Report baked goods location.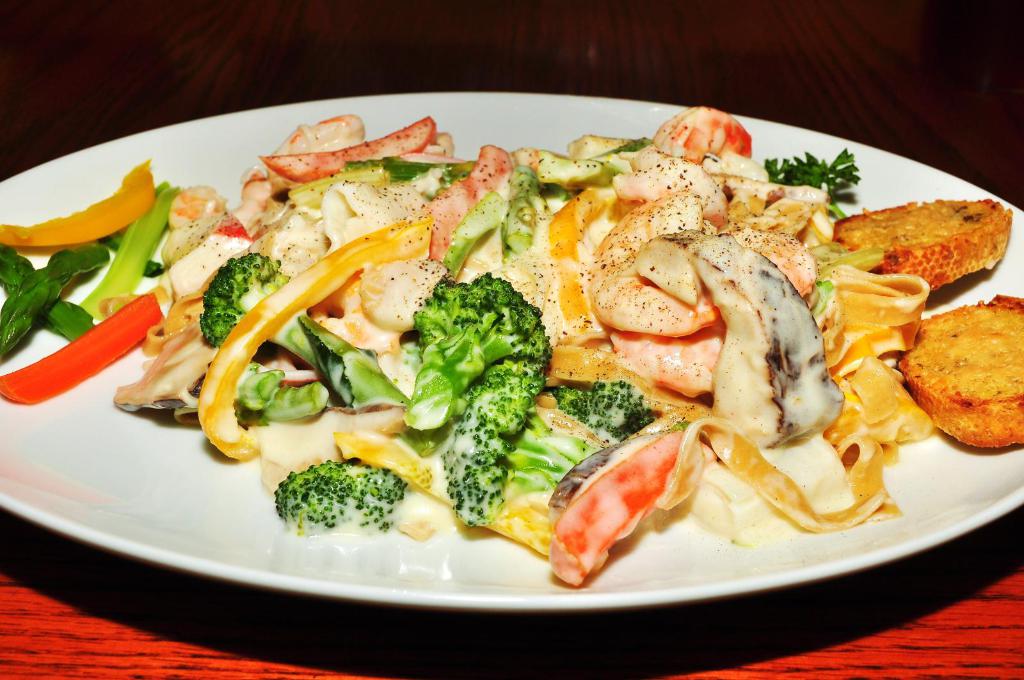
Report: 909, 283, 1016, 444.
